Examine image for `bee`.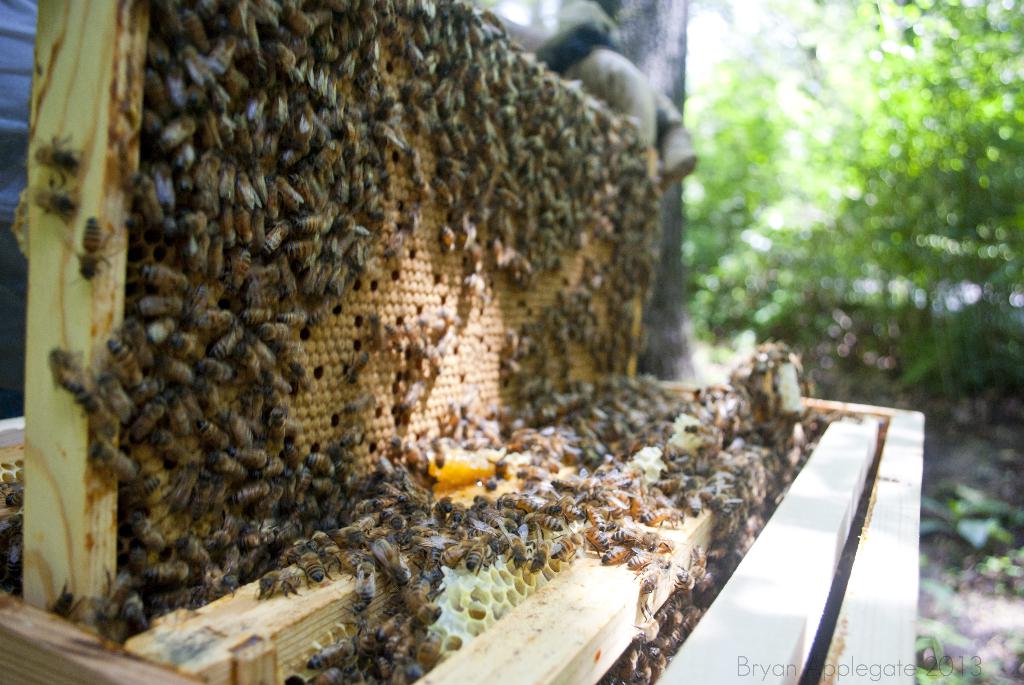
Examination result: [x1=445, y1=505, x2=463, y2=526].
